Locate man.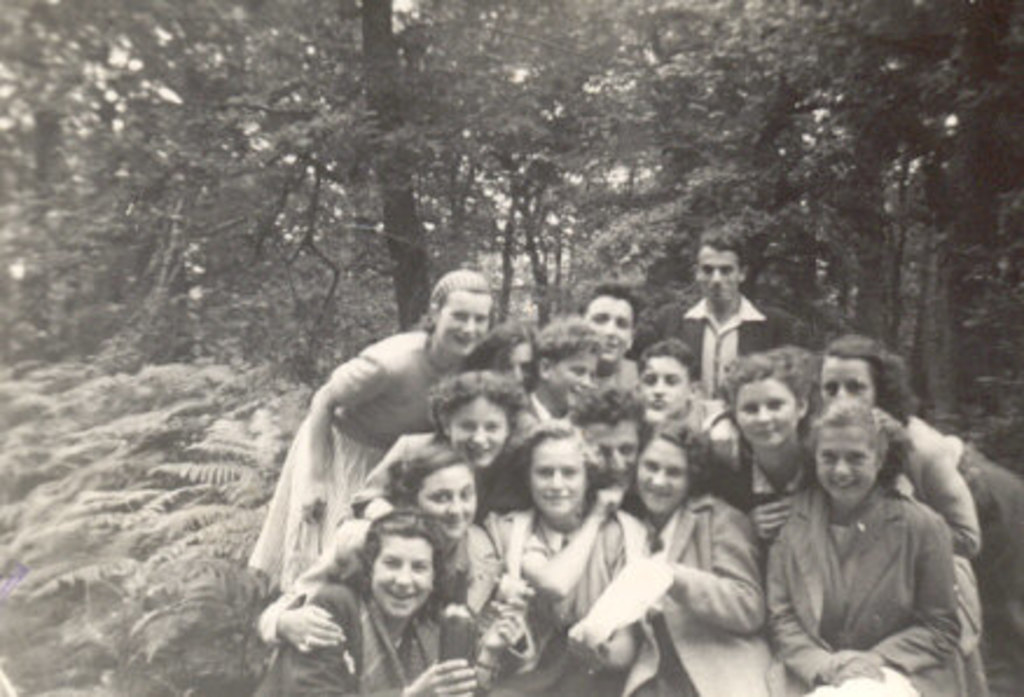
Bounding box: (568,283,641,393).
